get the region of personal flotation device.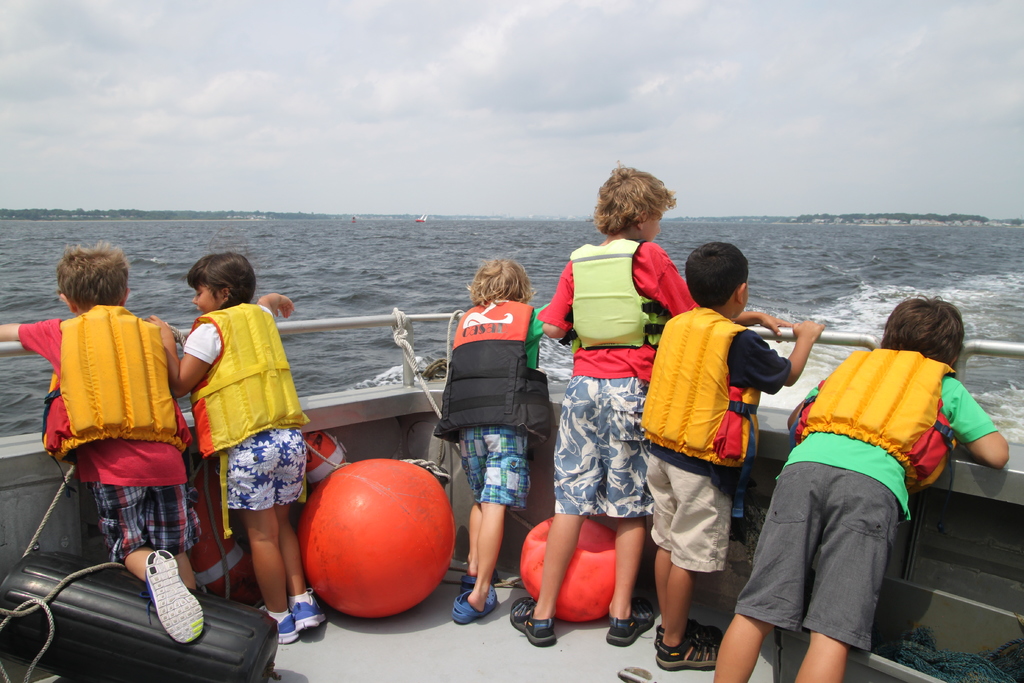
<region>434, 295, 560, 441</region>.
